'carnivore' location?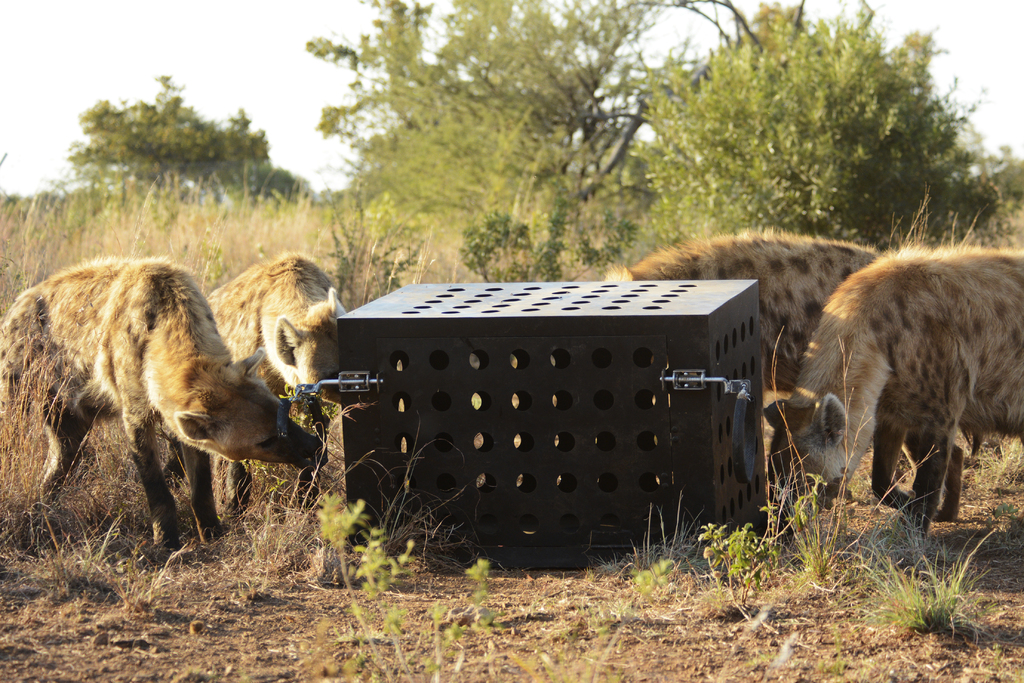
l=205, t=260, r=362, b=520
